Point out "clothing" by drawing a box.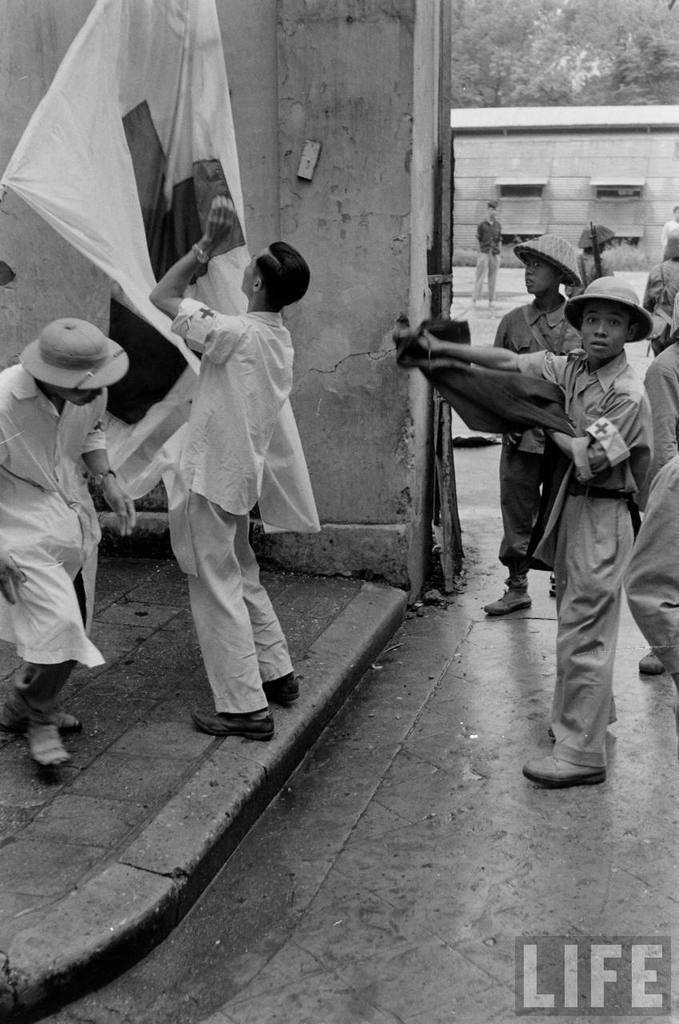
[170,298,299,718].
